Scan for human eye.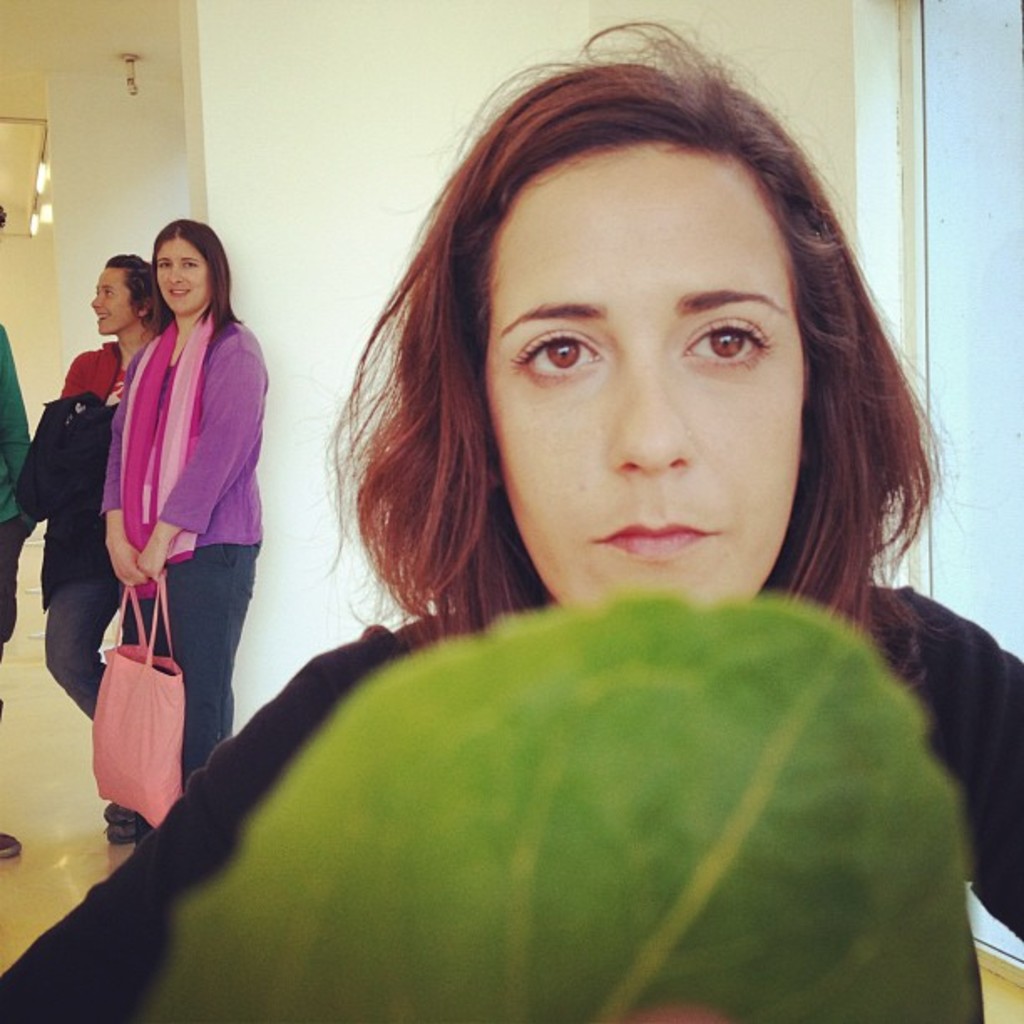
Scan result: <region>504, 326, 617, 383</region>.
